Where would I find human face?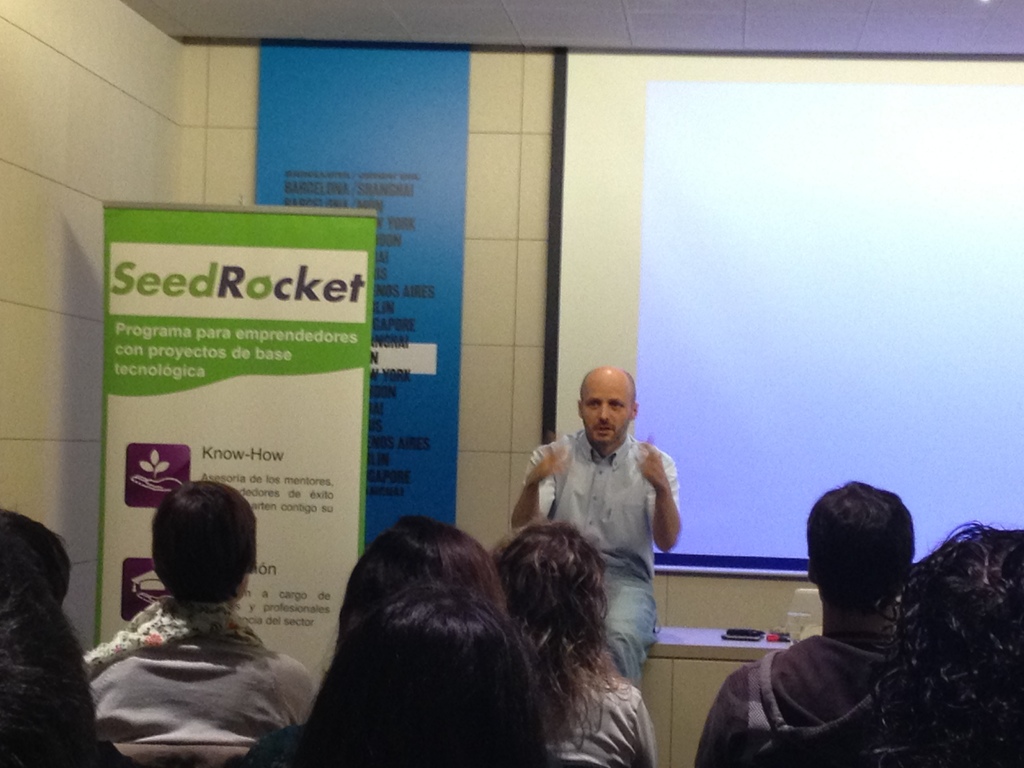
At bbox(579, 366, 634, 443).
